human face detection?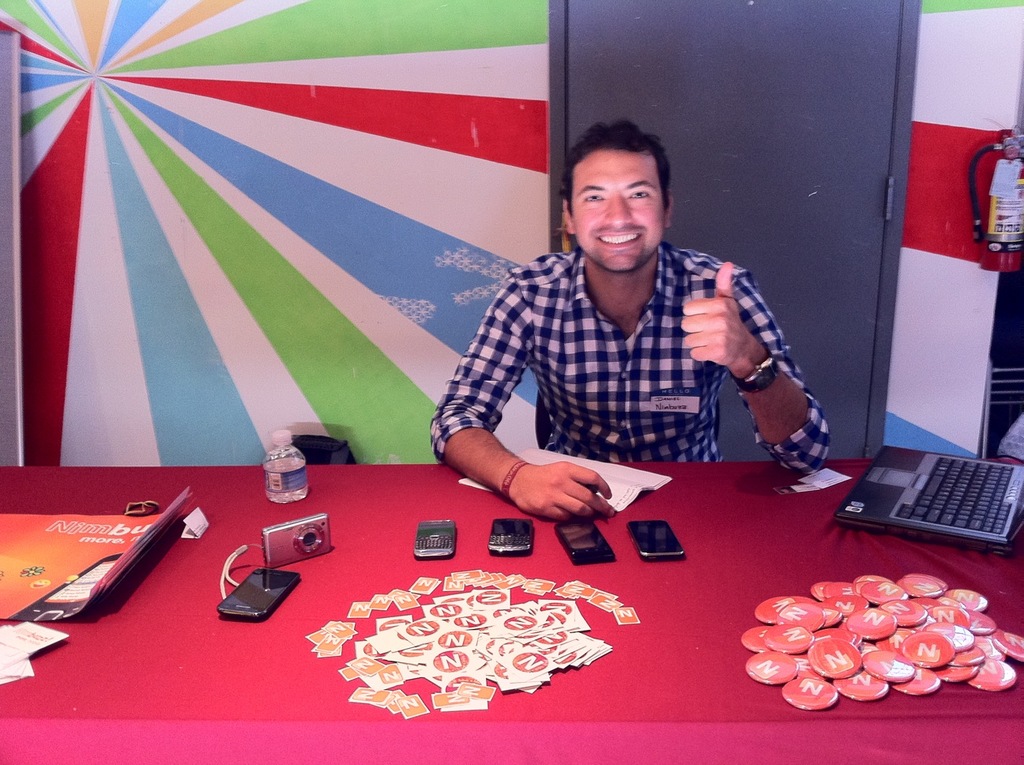
rect(574, 152, 664, 275)
